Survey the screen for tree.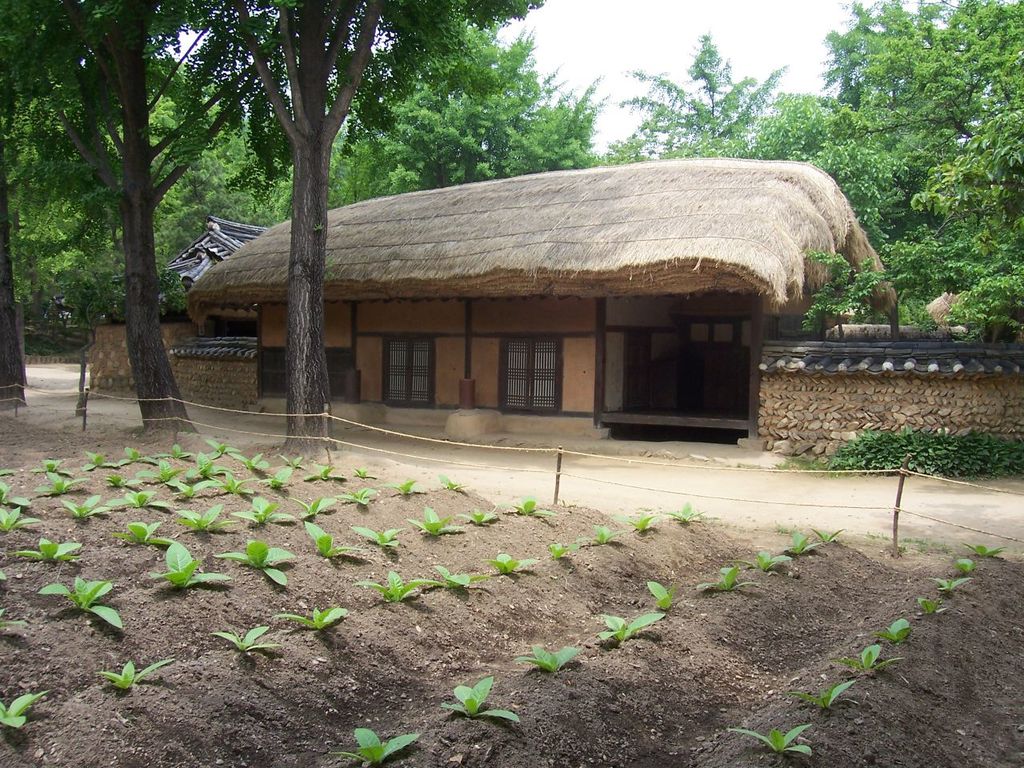
Survey found: box=[0, 0, 46, 396].
